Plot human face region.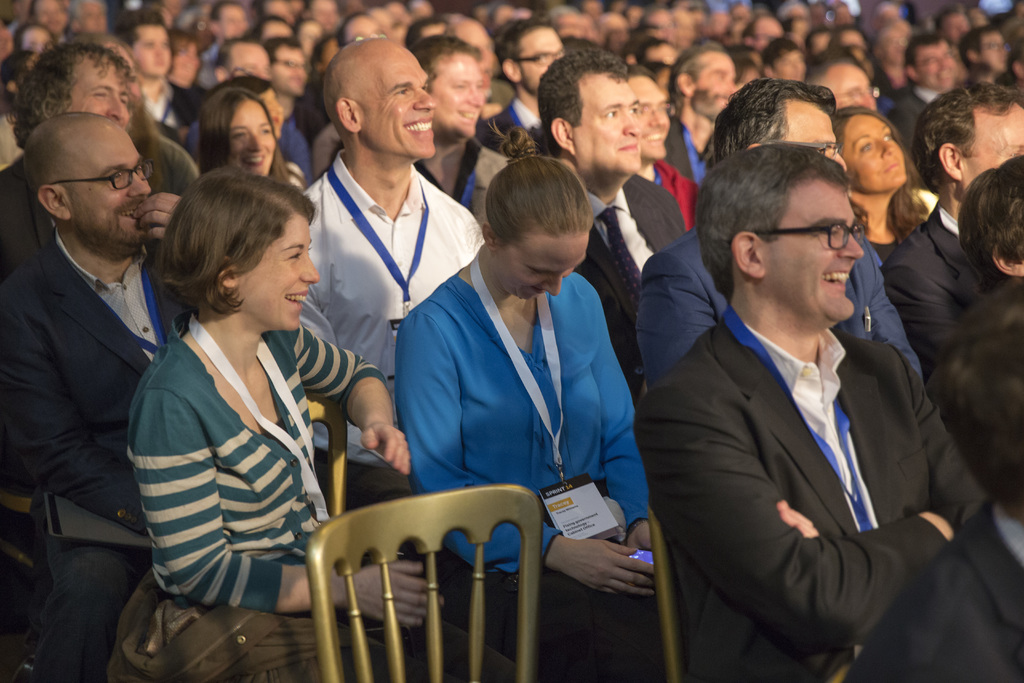
Plotted at {"x1": 832, "y1": 67, "x2": 881, "y2": 112}.
